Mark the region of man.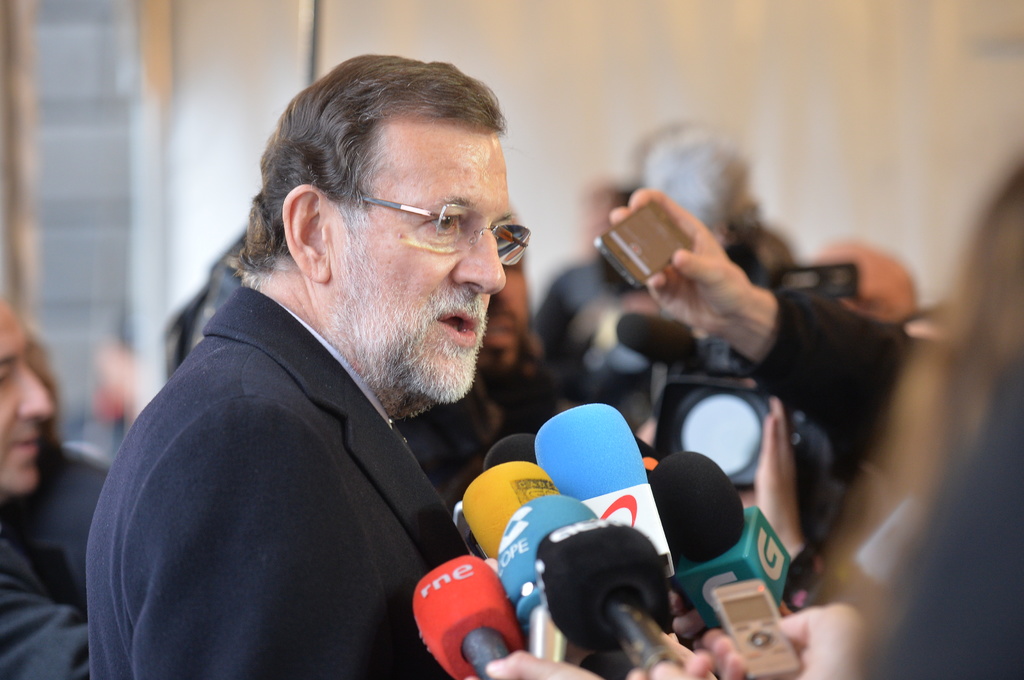
Region: x1=77 y1=63 x2=616 y2=673.
